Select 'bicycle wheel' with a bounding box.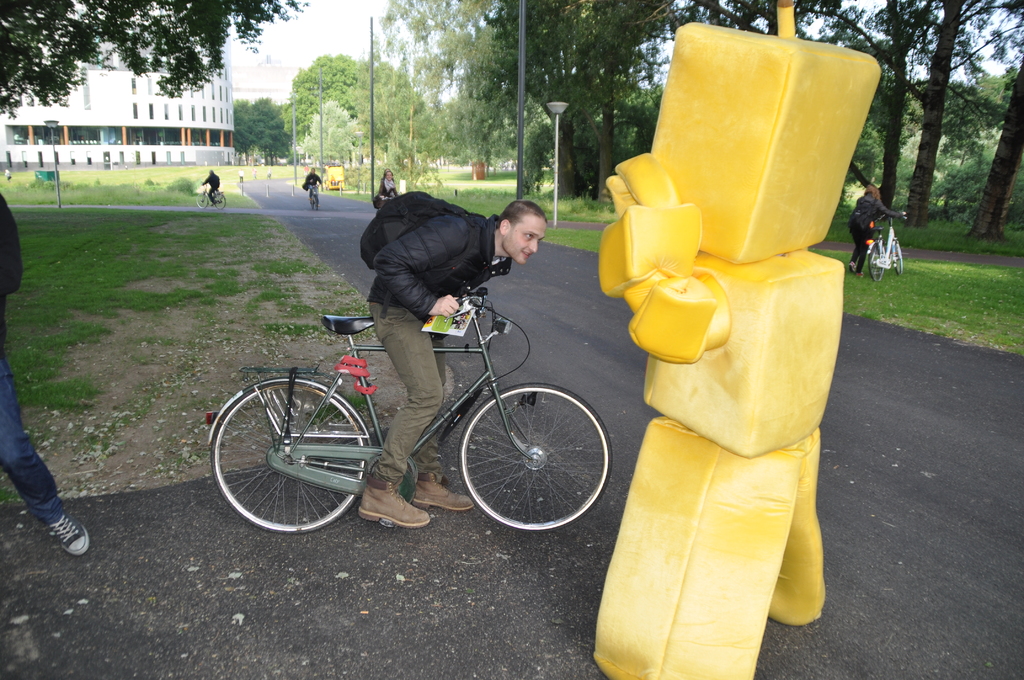
Rect(208, 382, 365, 531).
